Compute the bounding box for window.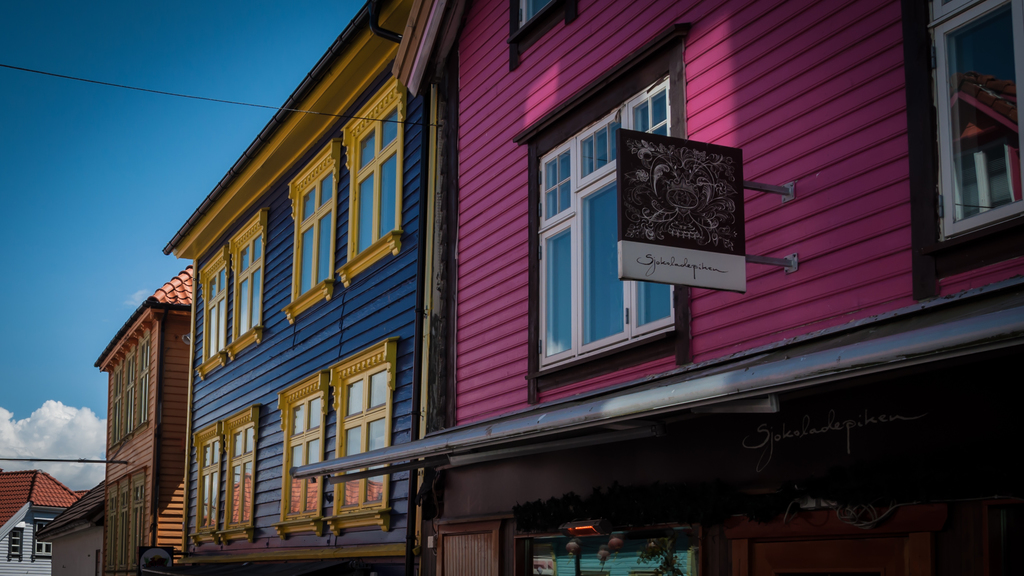
[517, 0, 564, 31].
